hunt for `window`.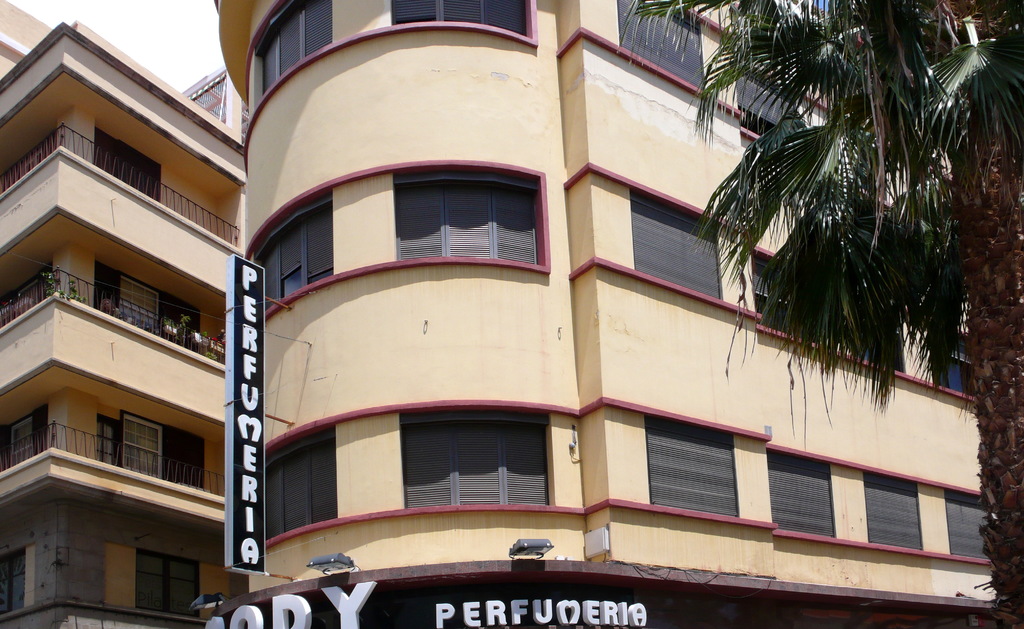
Hunted down at [401,407,554,510].
